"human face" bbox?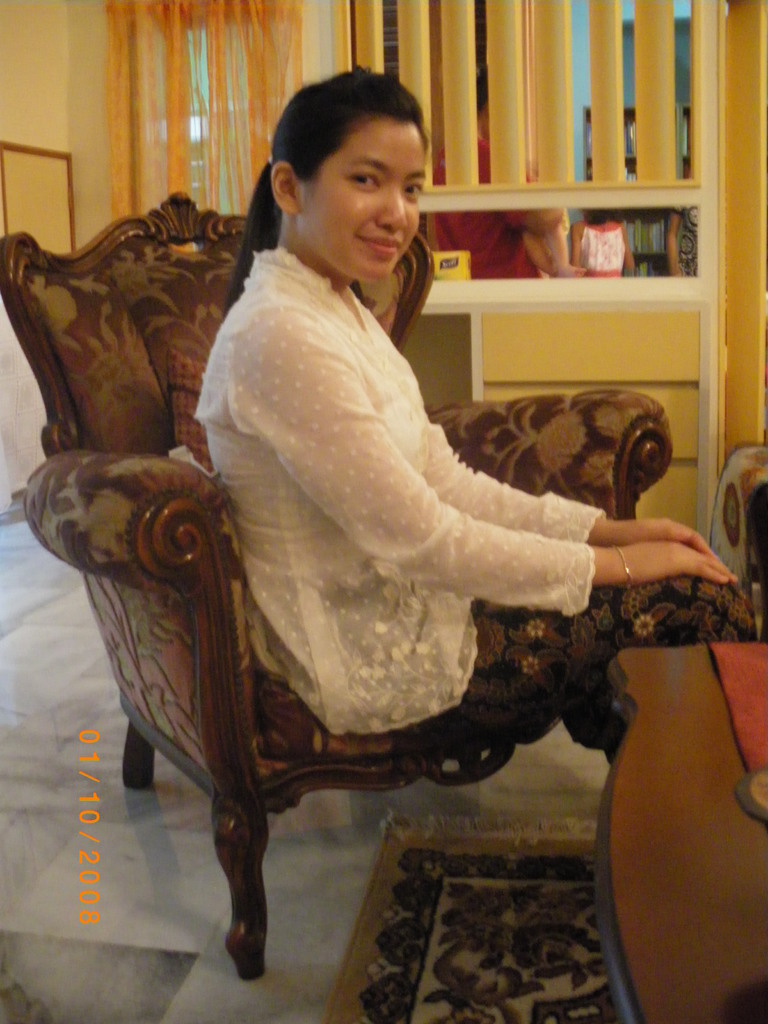
[291,122,424,290]
